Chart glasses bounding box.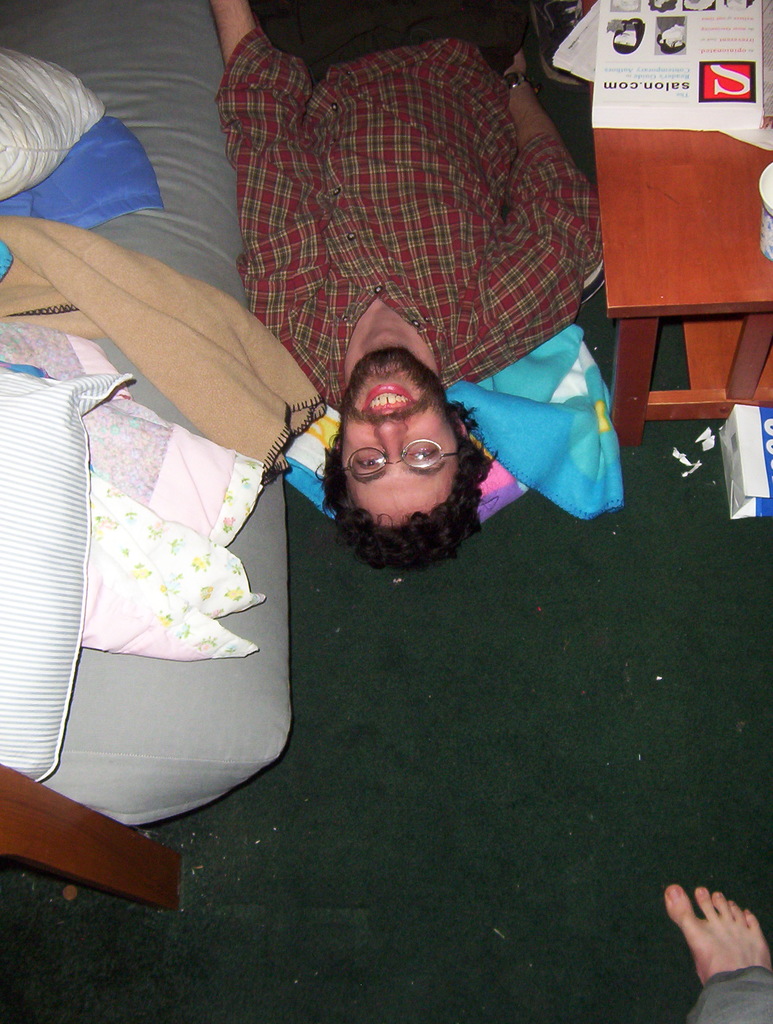
Charted: (left=330, top=438, right=463, bottom=477).
